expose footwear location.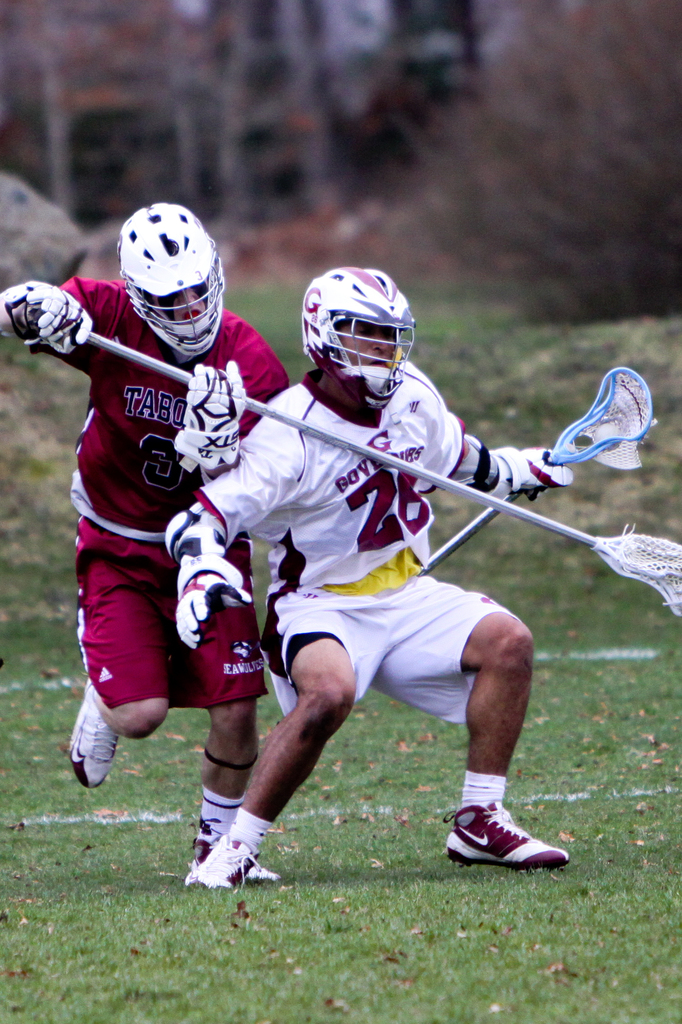
Exposed at [x1=440, y1=800, x2=567, y2=872].
